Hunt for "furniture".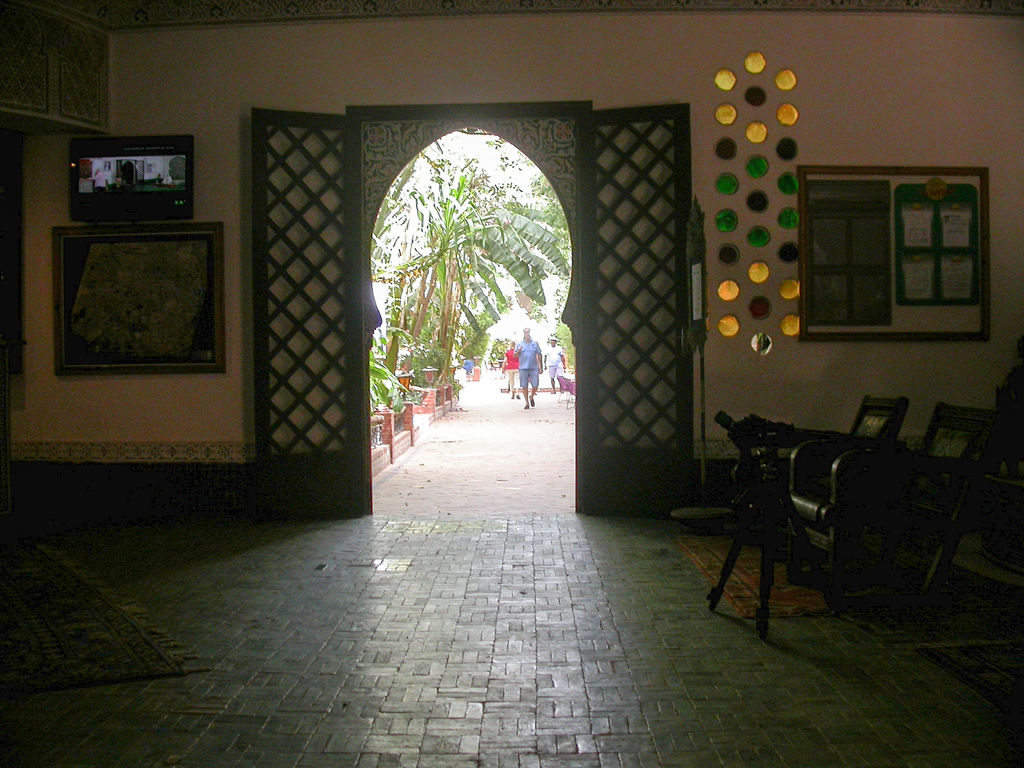
Hunted down at bbox=[789, 399, 1010, 614].
